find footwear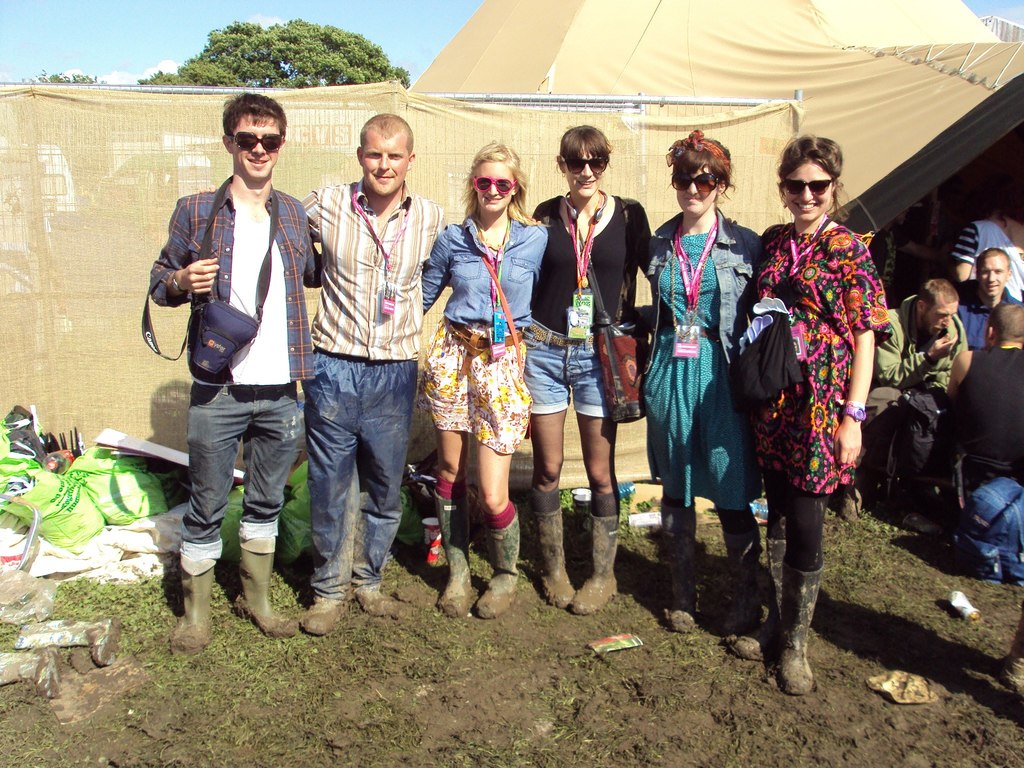
select_region(297, 593, 345, 636)
